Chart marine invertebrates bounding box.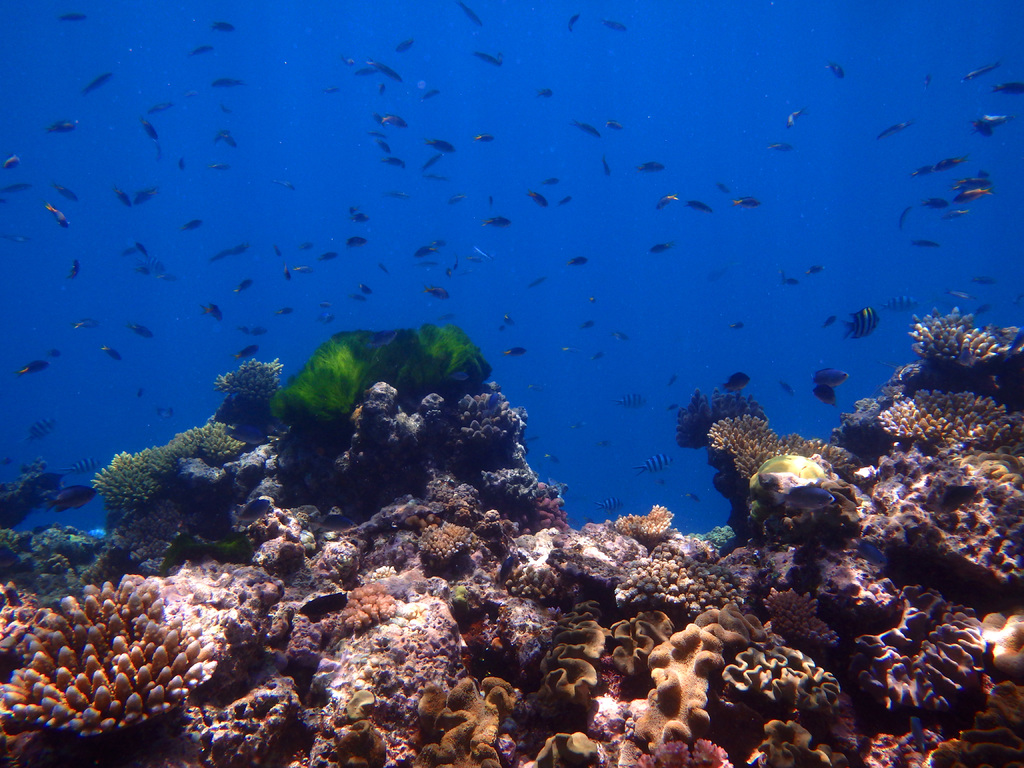
Charted: Rect(604, 496, 682, 540).
